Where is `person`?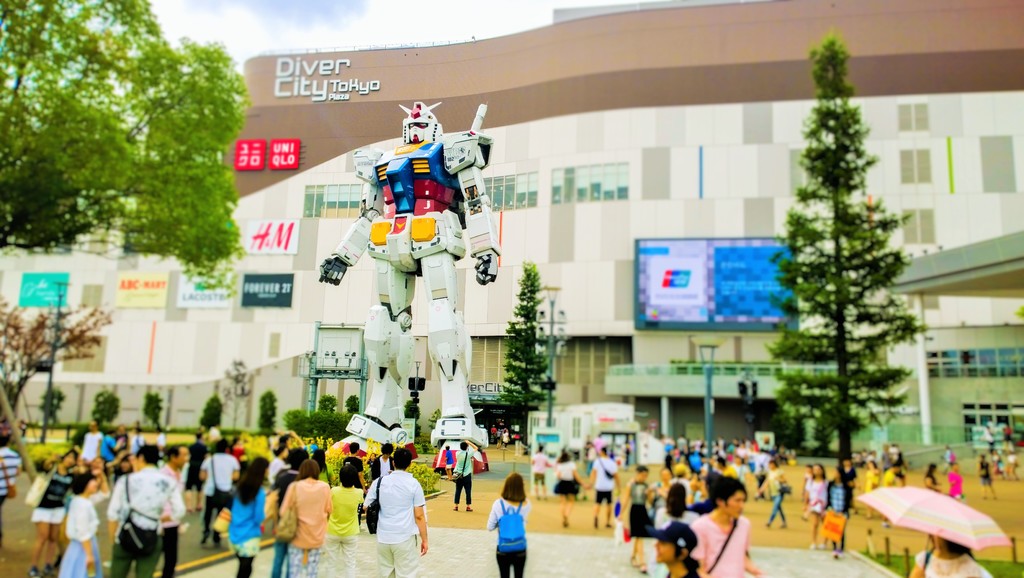
668:423:773:493.
